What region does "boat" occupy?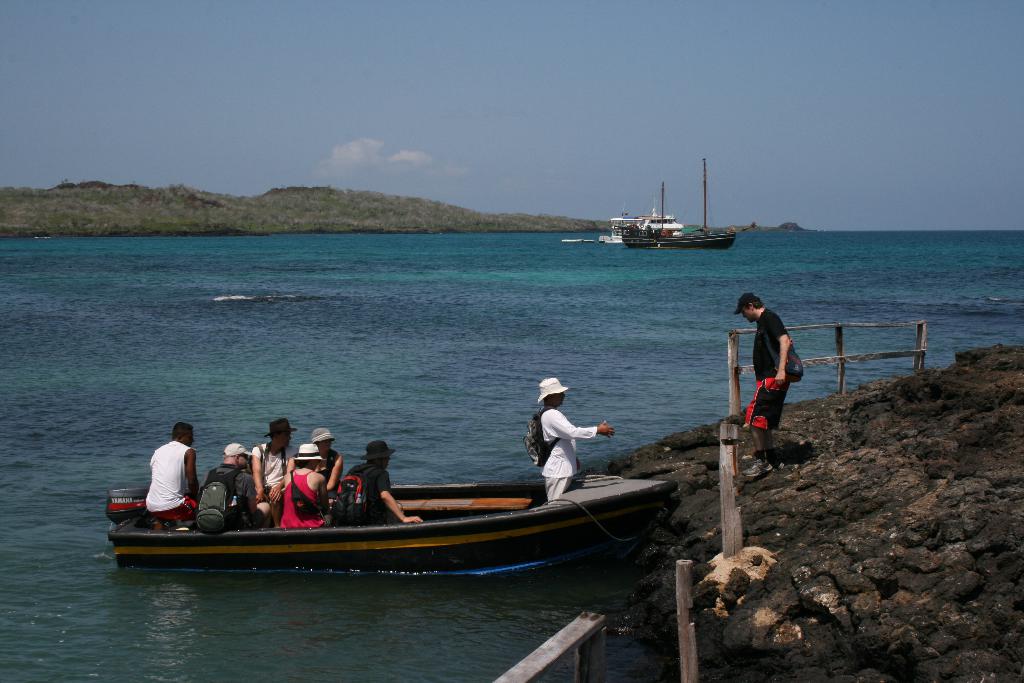
(108, 482, 678, 574).
